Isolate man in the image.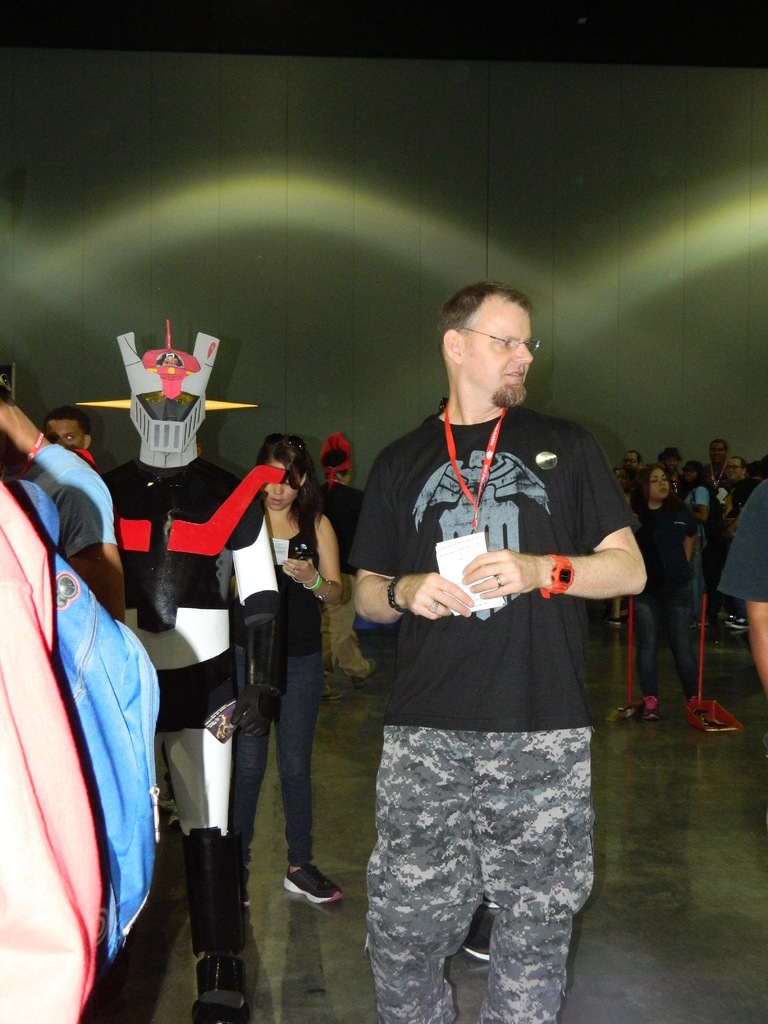
Isolated region: (x1=0, y1=373, x2=127, y2=624).
